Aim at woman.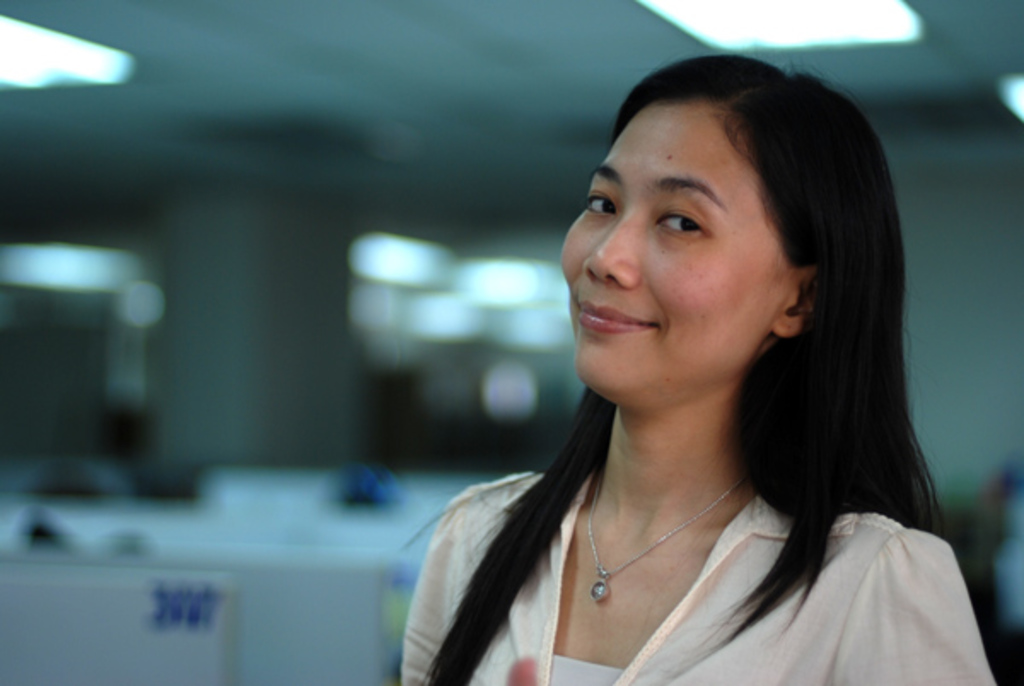
Aimed at rect(362, 63, 1000, 685).
